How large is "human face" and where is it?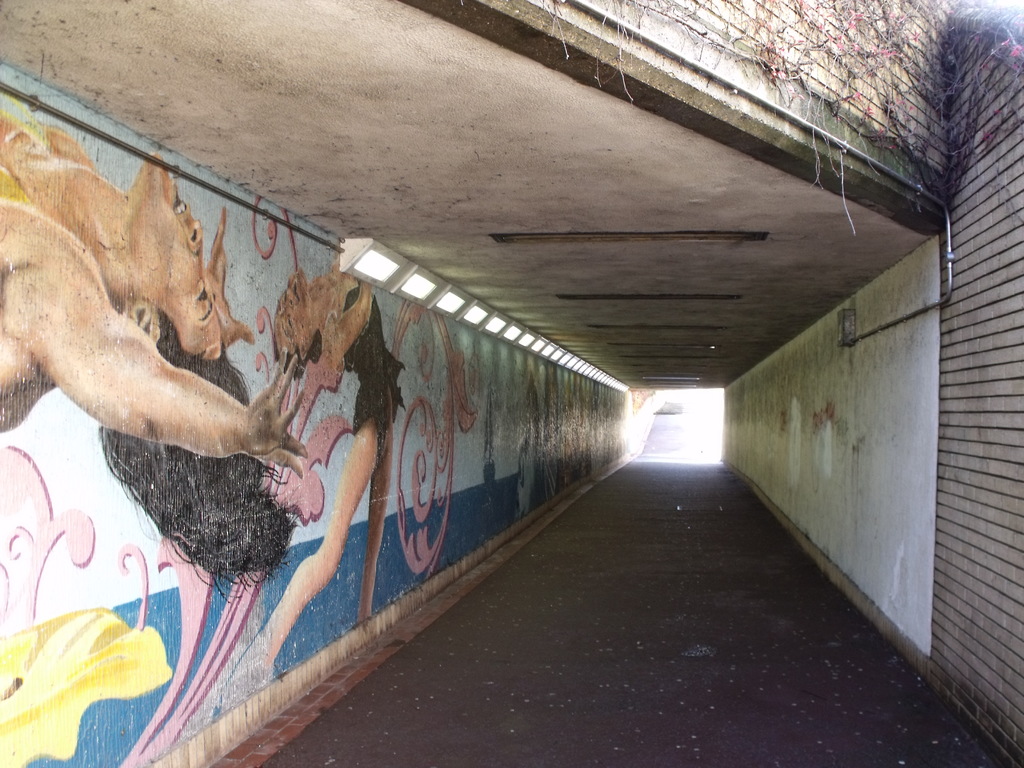
Bounding box: {"left": 131, "top": 159, "right": 223, "bottom": 351}.
